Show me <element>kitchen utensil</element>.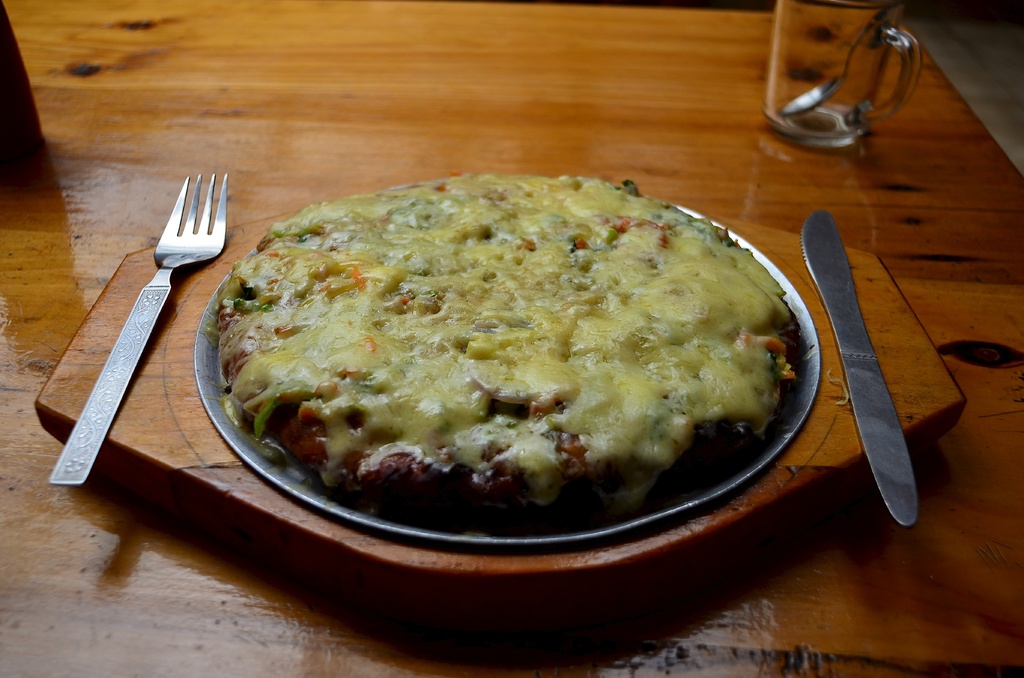
<element>kitchen utensil</element> is here: 44 125 236 513.
